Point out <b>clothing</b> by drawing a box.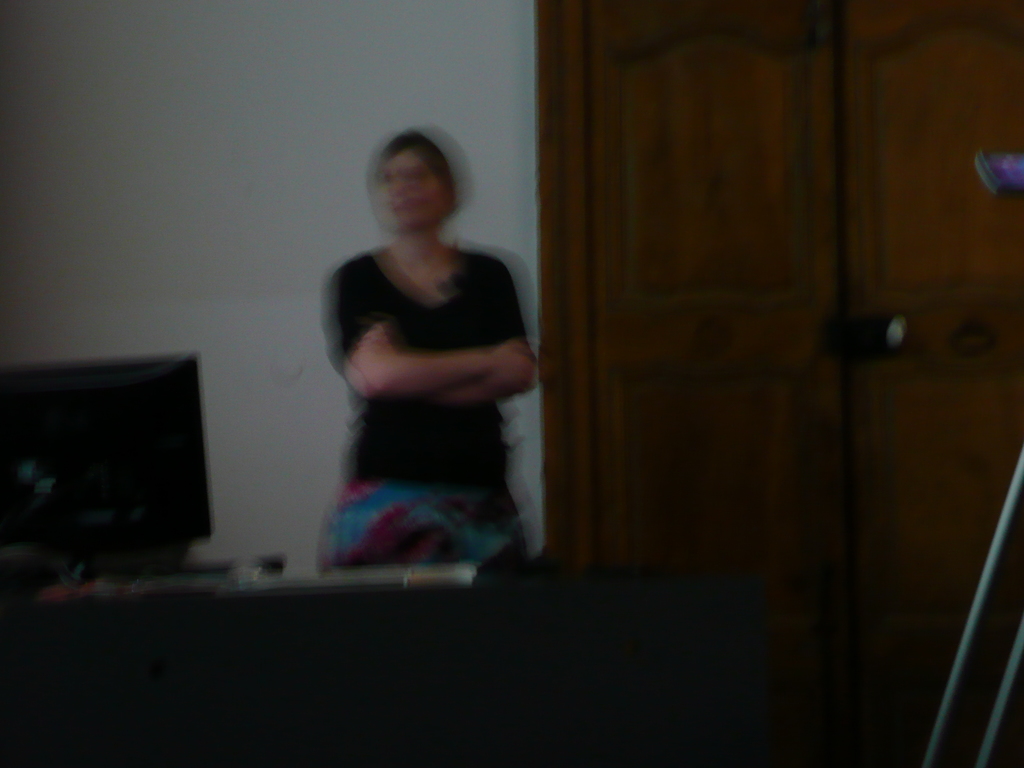
<bbox>318, 204, 531, 532</bbox>.
